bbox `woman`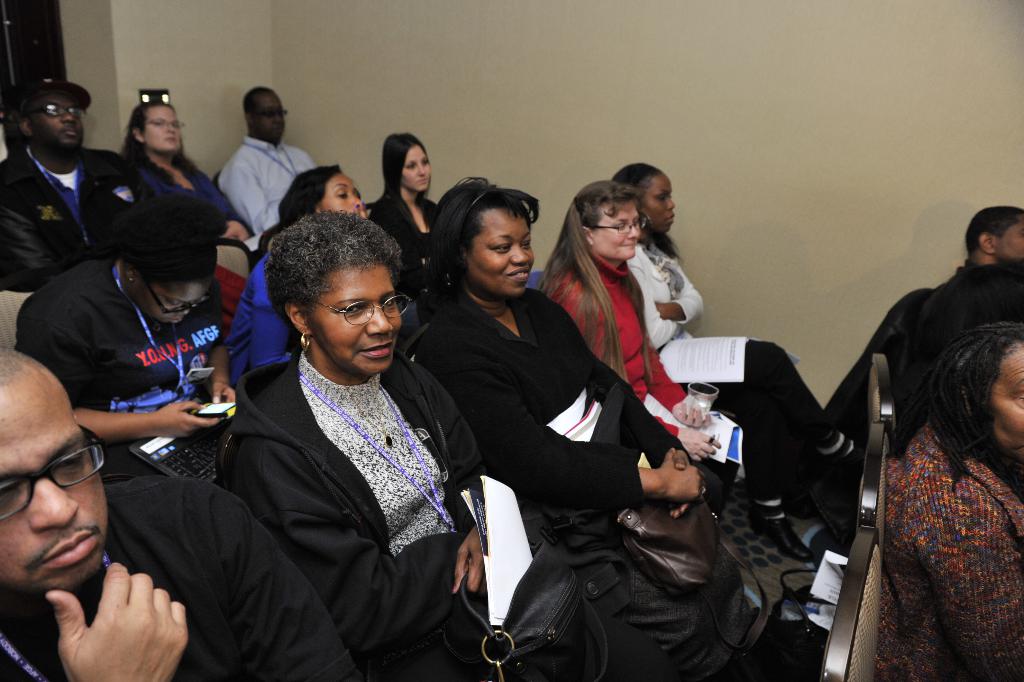
537:178:742:516
